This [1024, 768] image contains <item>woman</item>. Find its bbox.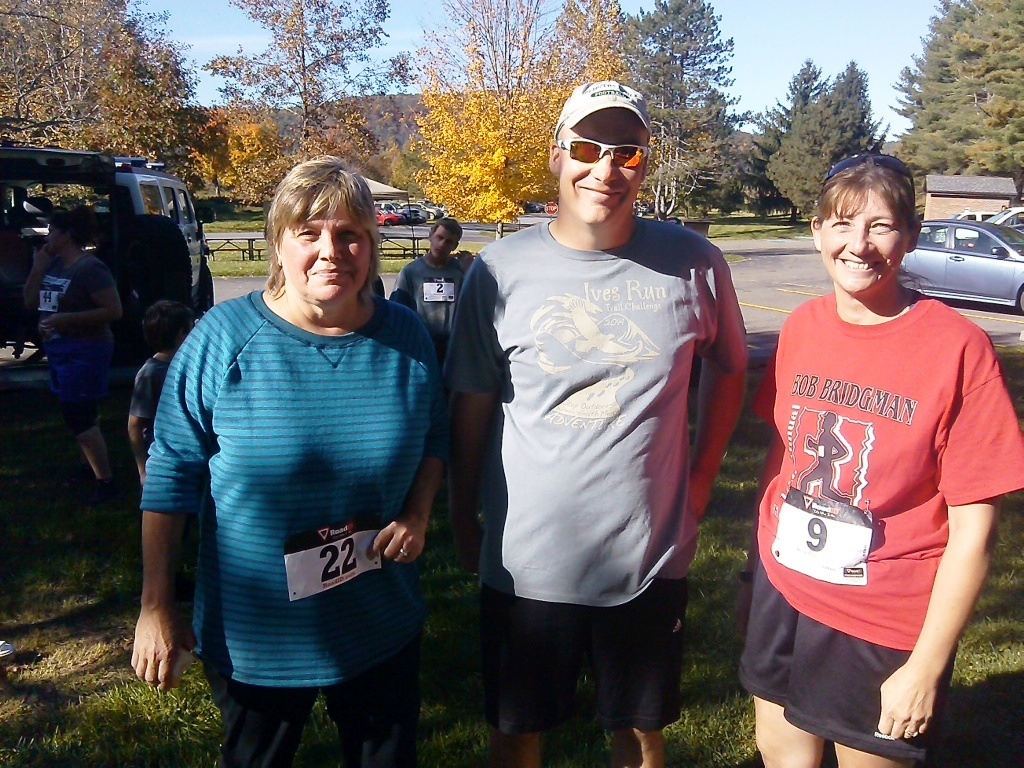
133,145,449,764.
